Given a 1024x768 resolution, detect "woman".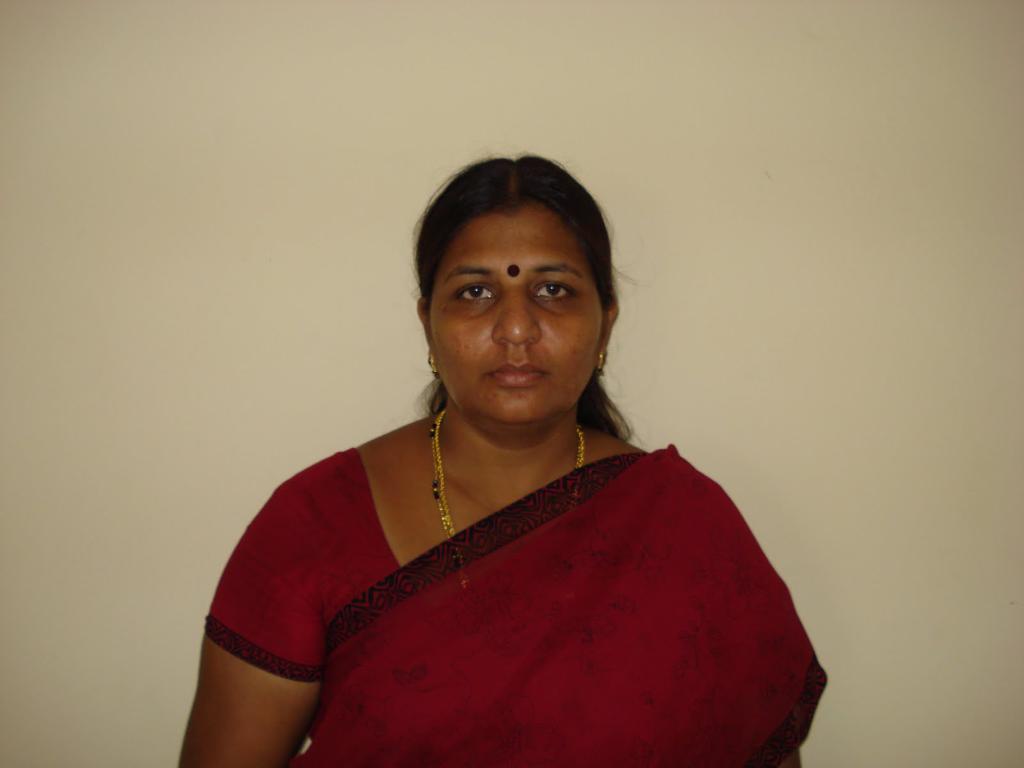
164, 155, 823, 767.
